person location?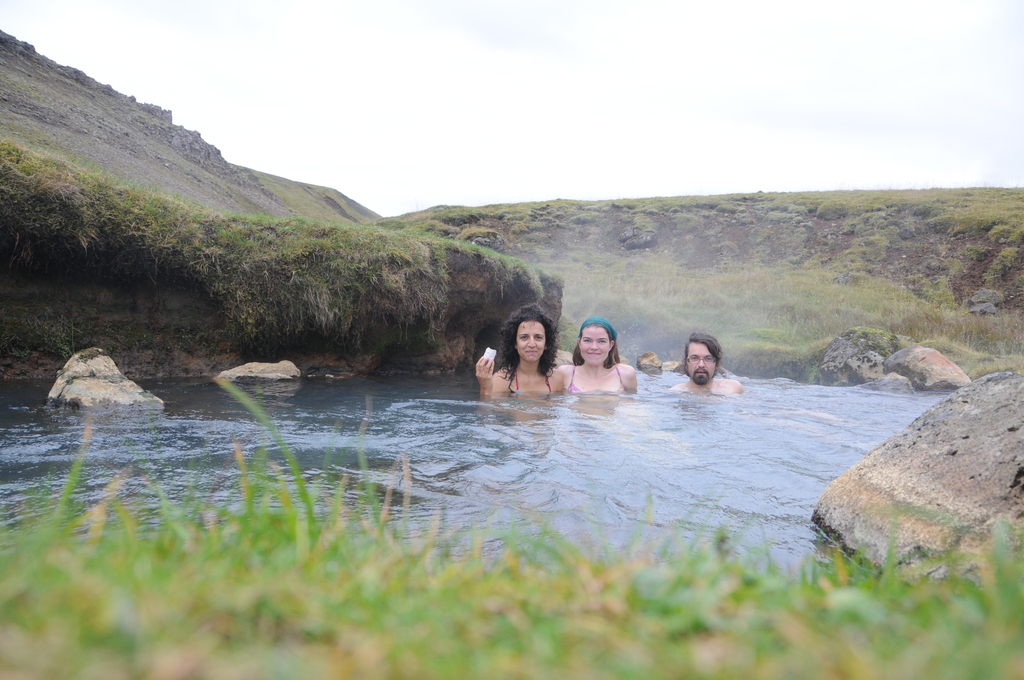
locate(483, 309, 566, 403)
